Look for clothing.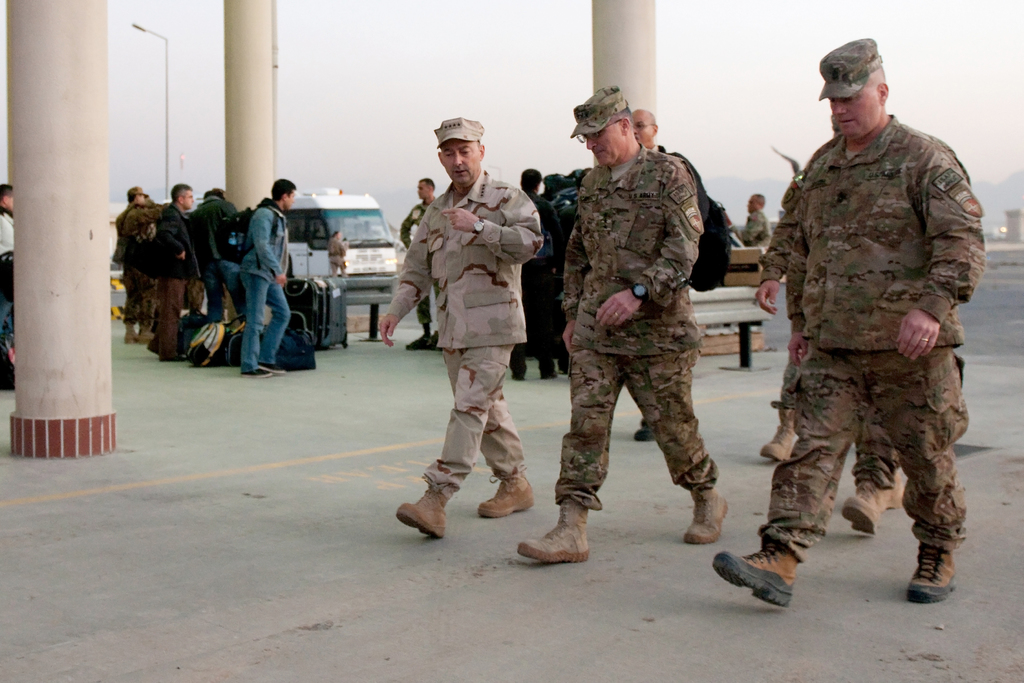
Found: crop(751, 63, 989, 580).
